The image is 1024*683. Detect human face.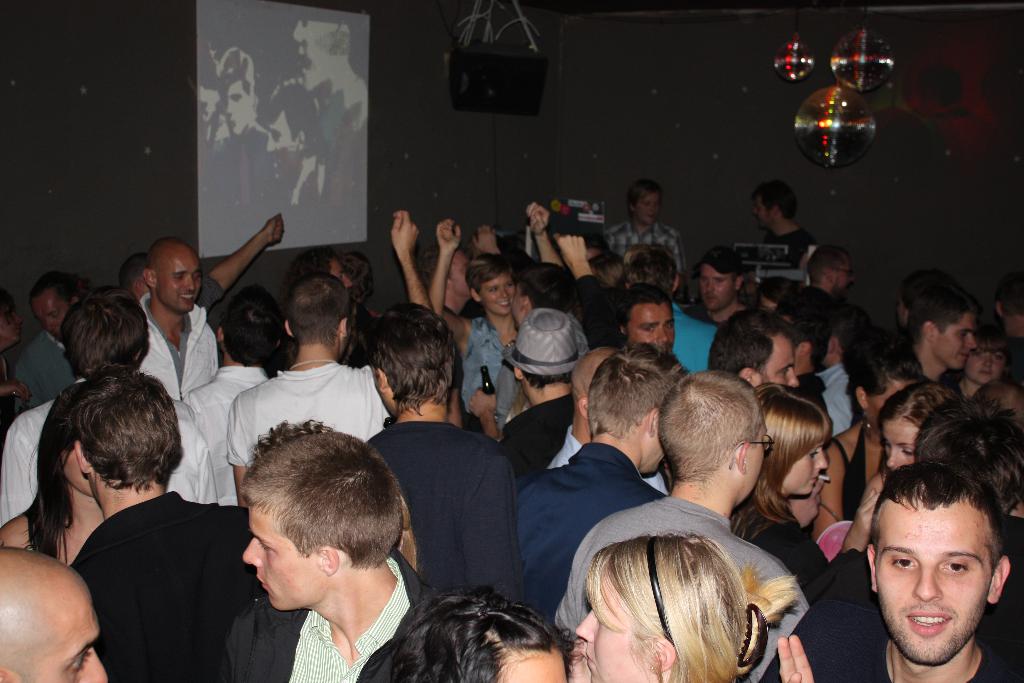
Detection: box=[630, 308, 674, 353].
